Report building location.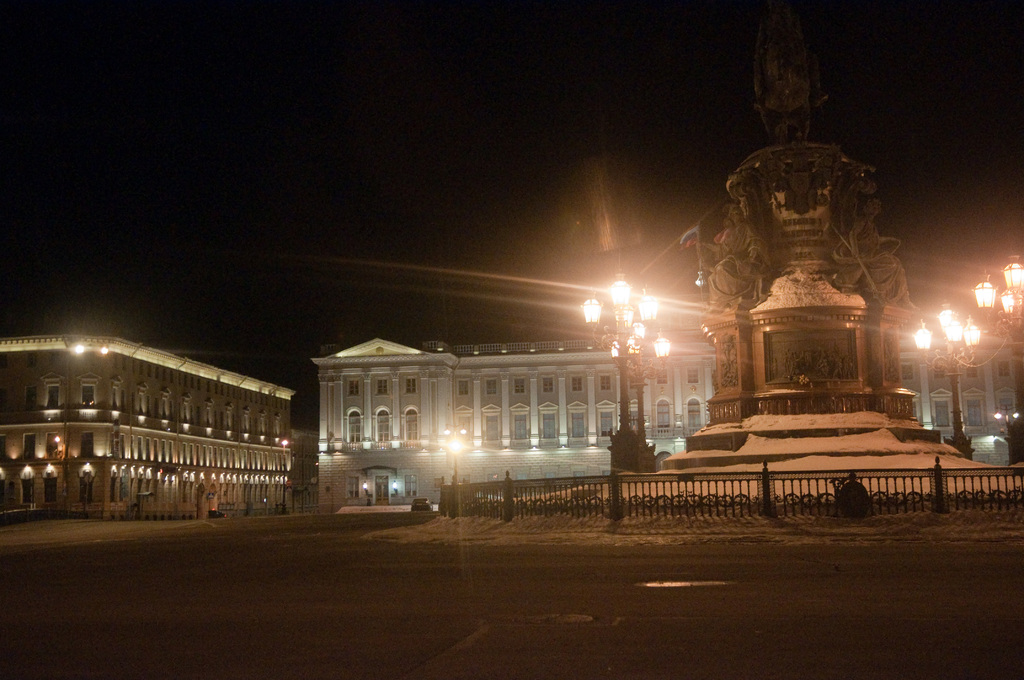
Report: 0/335/298/522.
